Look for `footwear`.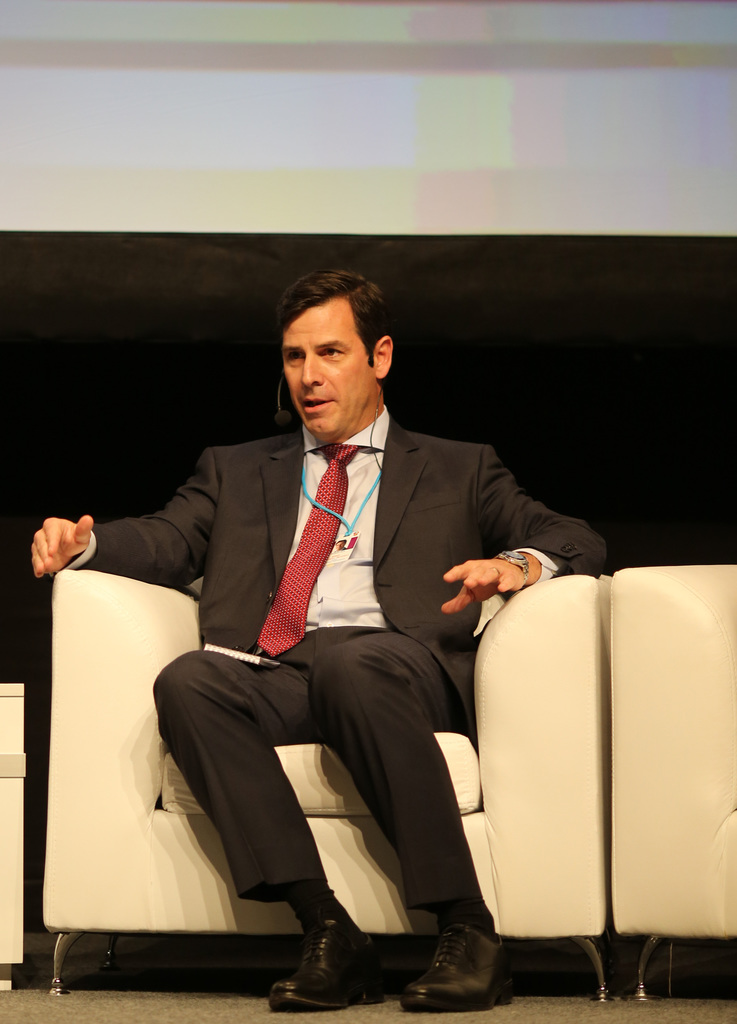
Found: box(280, 920, 385, 1007).
